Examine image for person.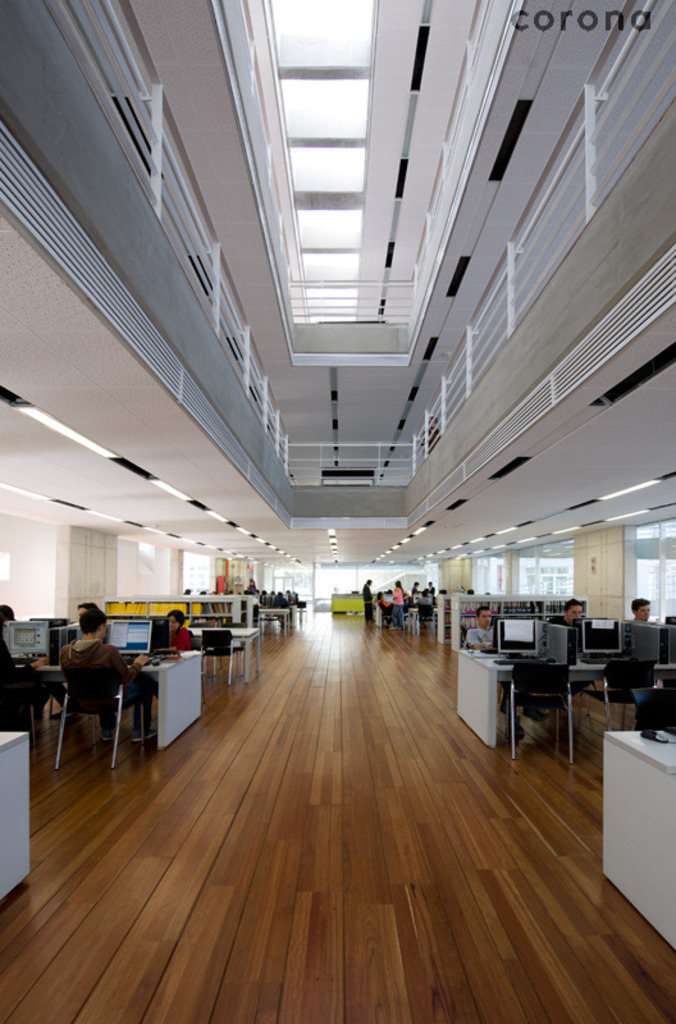
Examination result: select_region(73, 594, 100, 625).
